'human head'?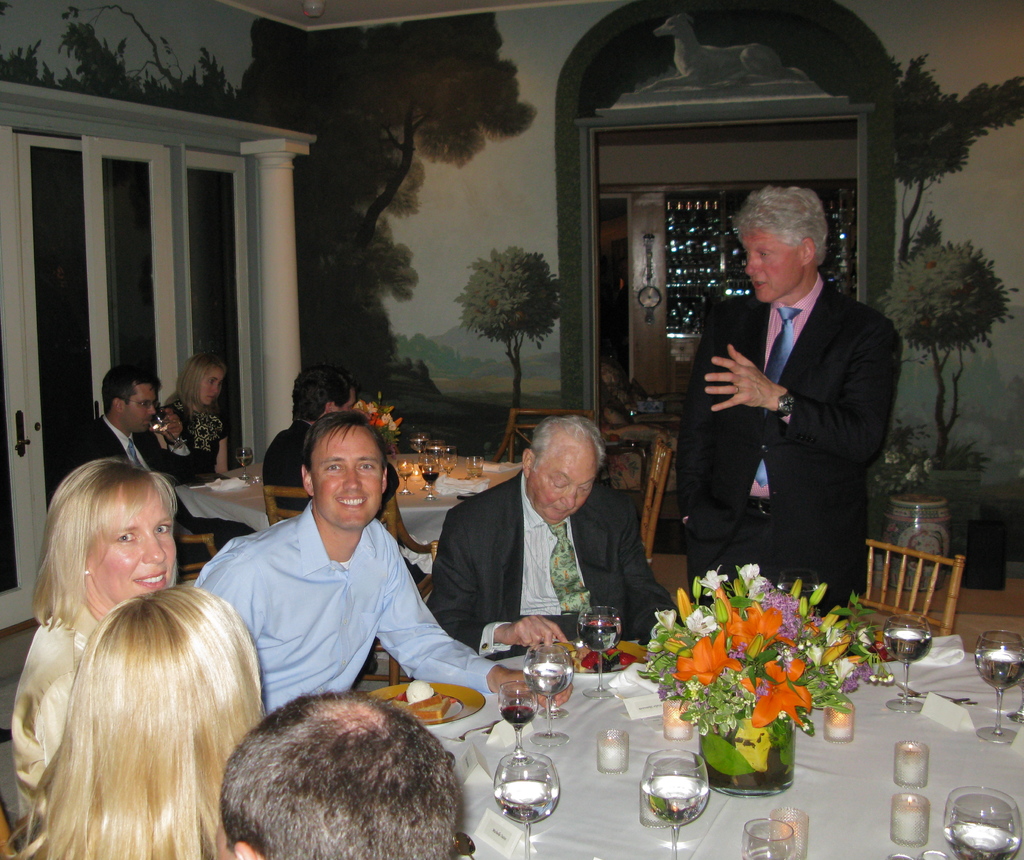
left=520, top=415, right=609, bottom=527
